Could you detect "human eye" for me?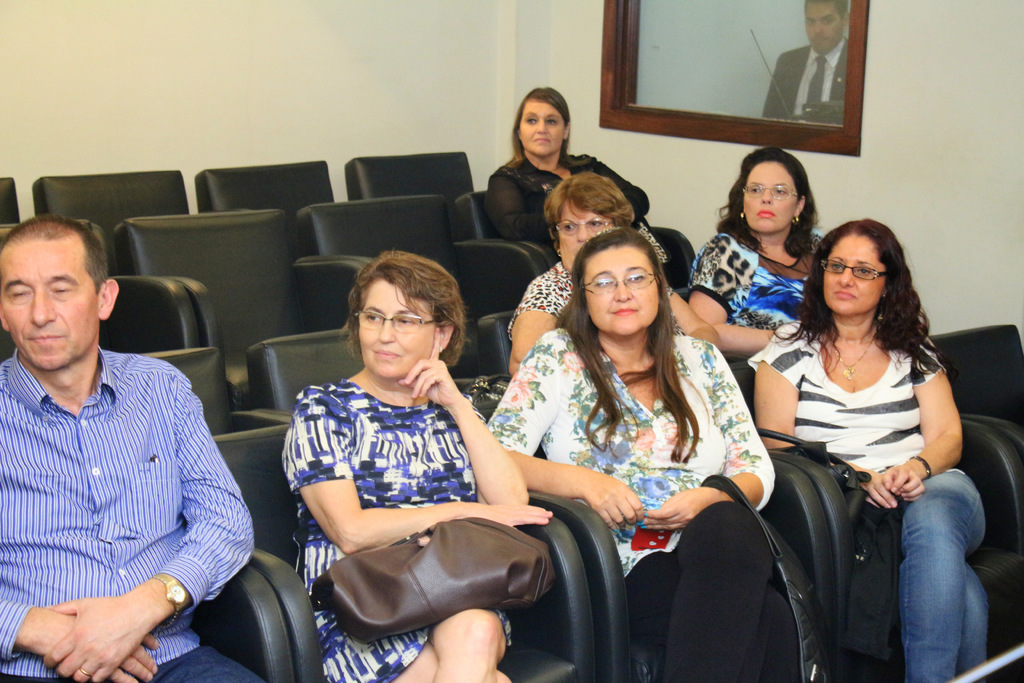
Detection result: <bbox>804, 16, 815, 24</bbox>.
